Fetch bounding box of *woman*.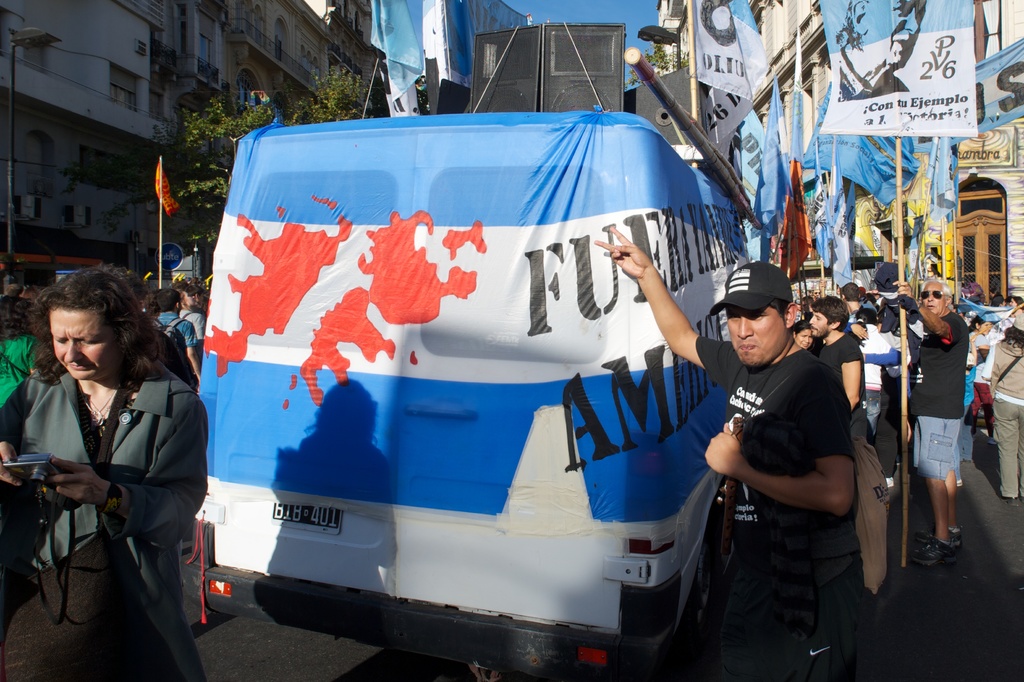
Bbox: x1=18, y1=262, x2=212, y2=678.
